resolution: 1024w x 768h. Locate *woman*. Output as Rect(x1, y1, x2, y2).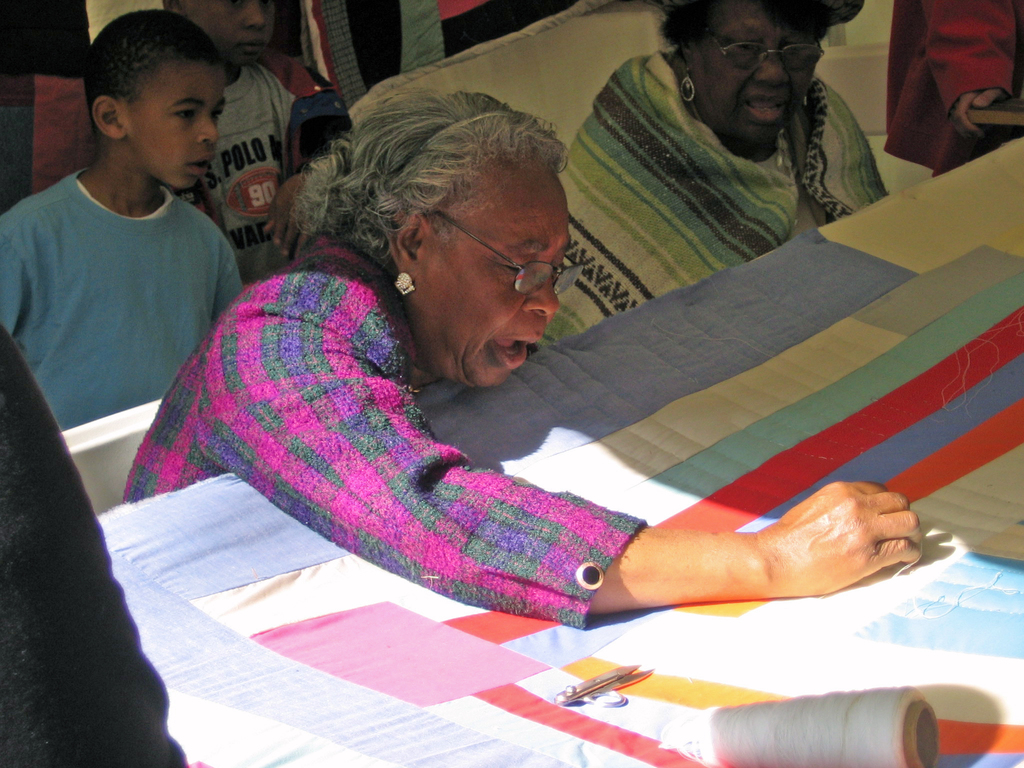
Rect(535, 3, 895, 362).
